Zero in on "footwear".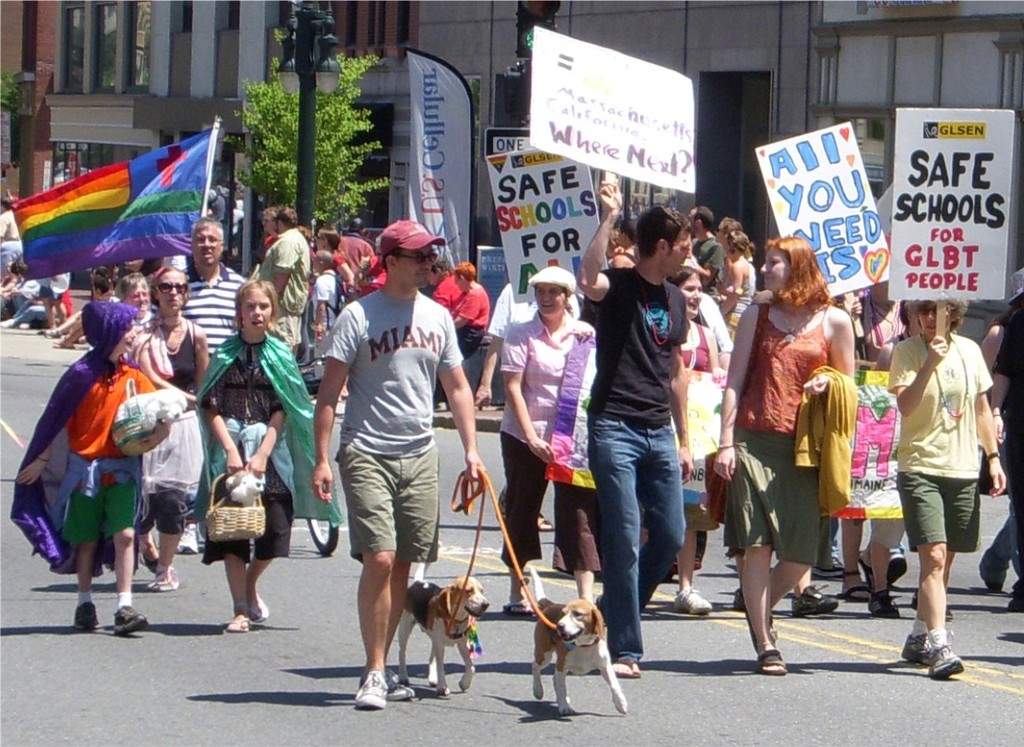
Zeroed in: detection(755, 646, 784, 677).
